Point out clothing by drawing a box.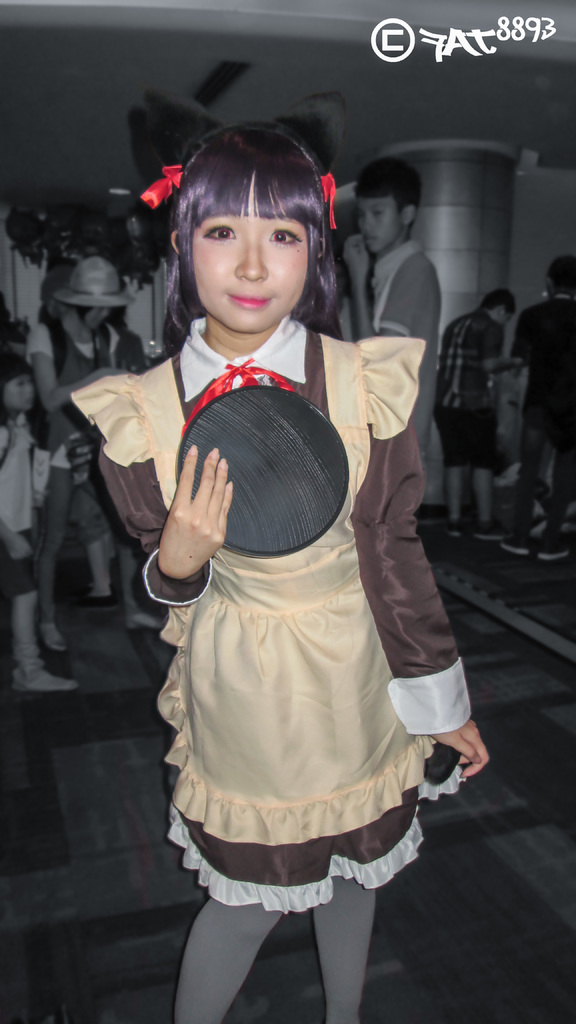
[10,419,40,606].
